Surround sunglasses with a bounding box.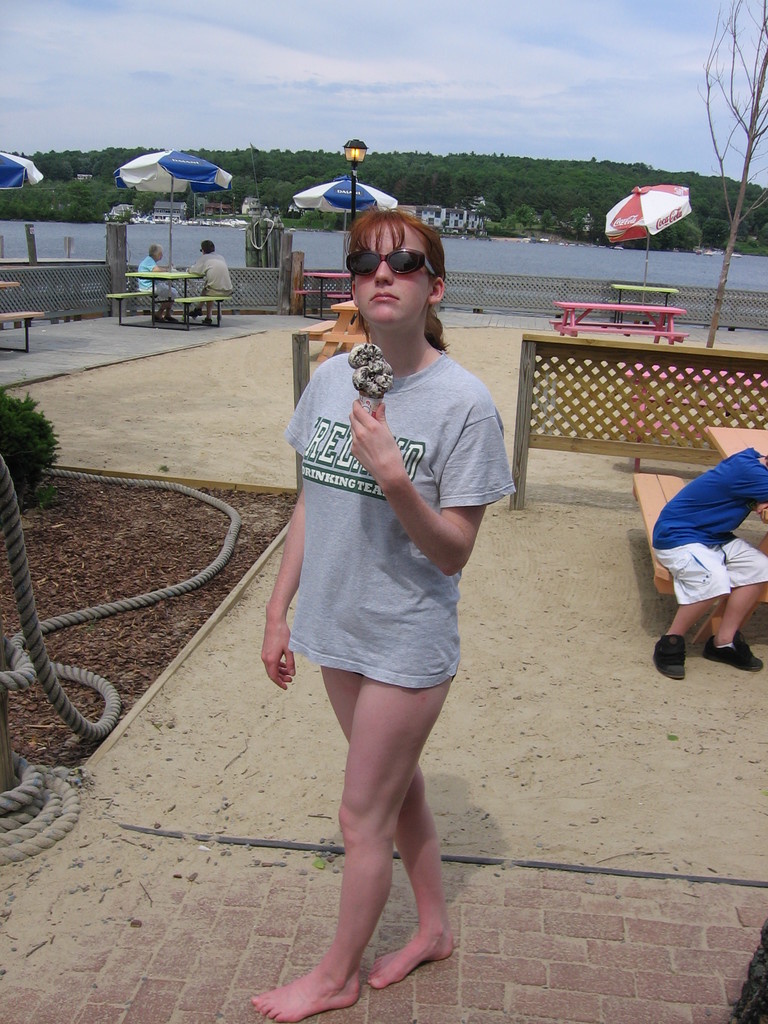
[x1=345, y1=245, x2=438, y2=282].
